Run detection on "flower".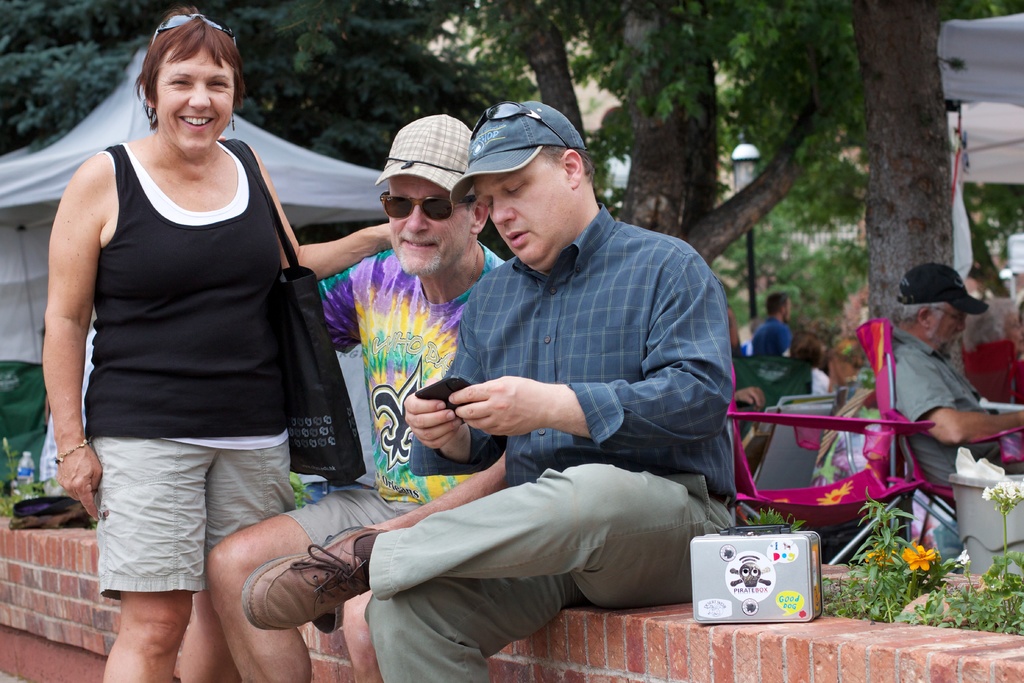
Result: (813, 488, 838, 509).
